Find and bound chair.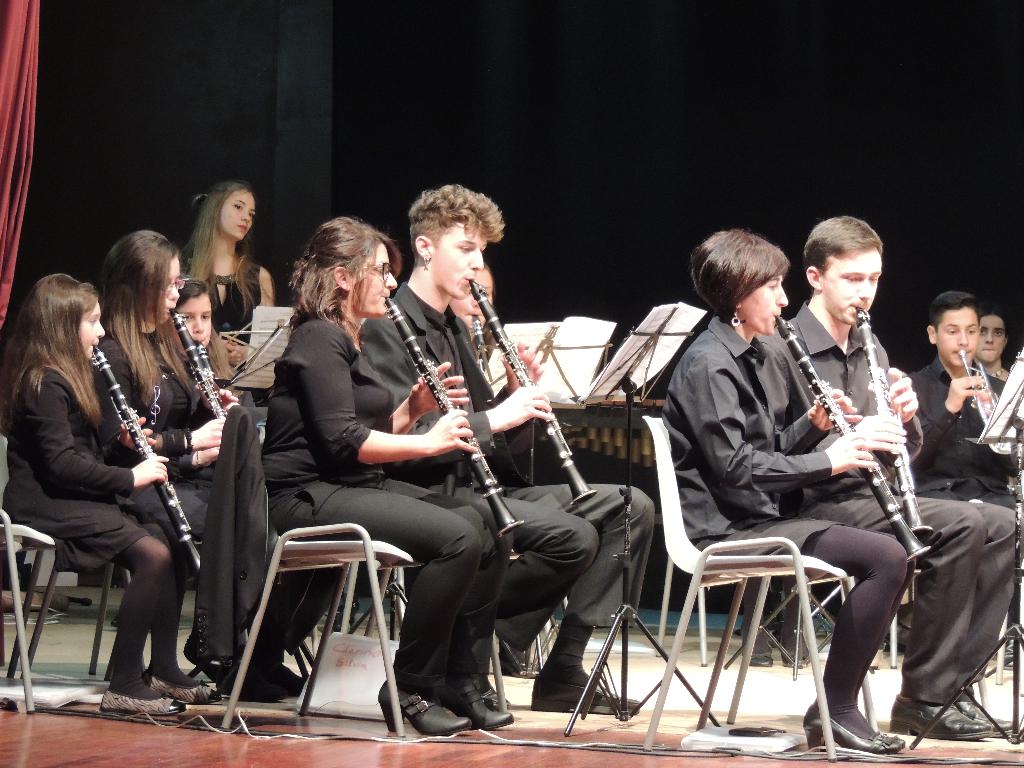
Bound: (341, 549, 572, 712).
